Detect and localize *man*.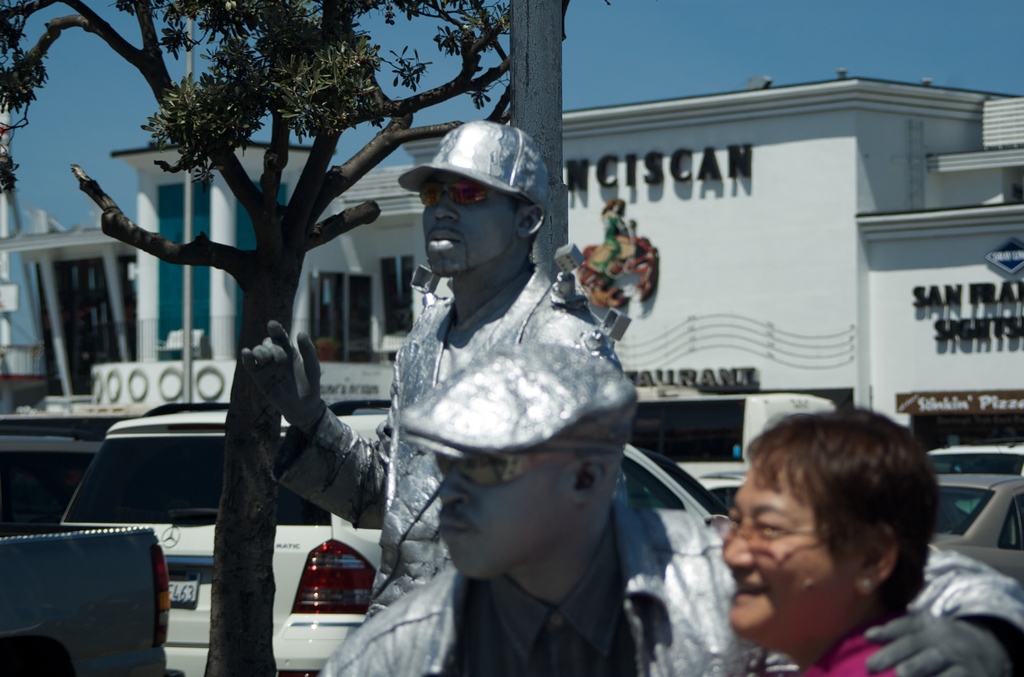
Localized at BBox(317, 339, 1023, 676).
